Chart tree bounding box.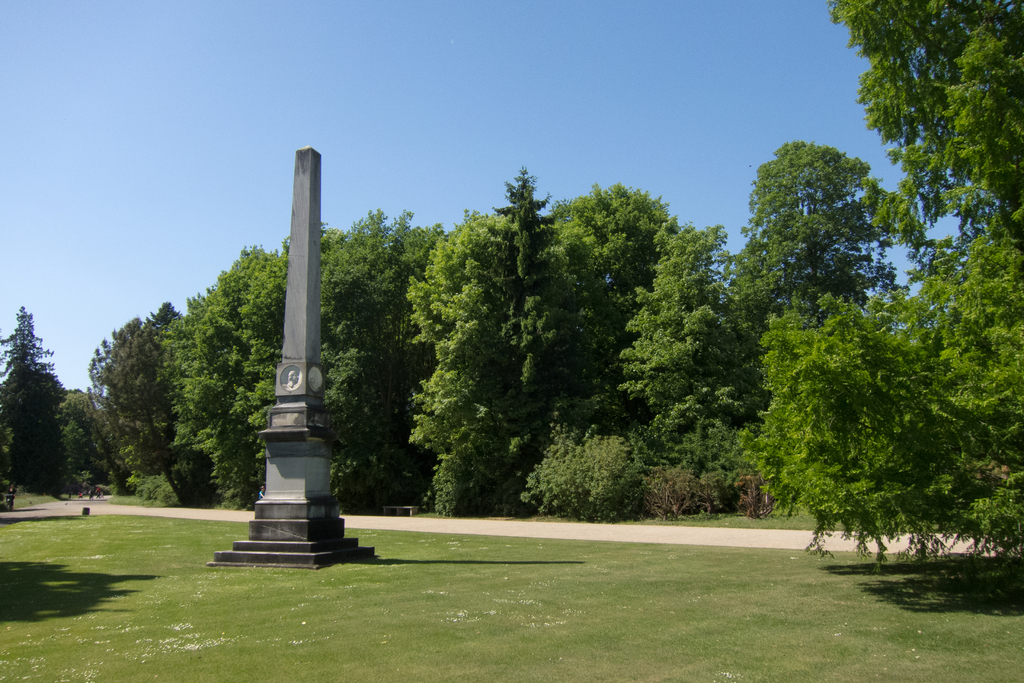
Charted: [0,300,68,493].
